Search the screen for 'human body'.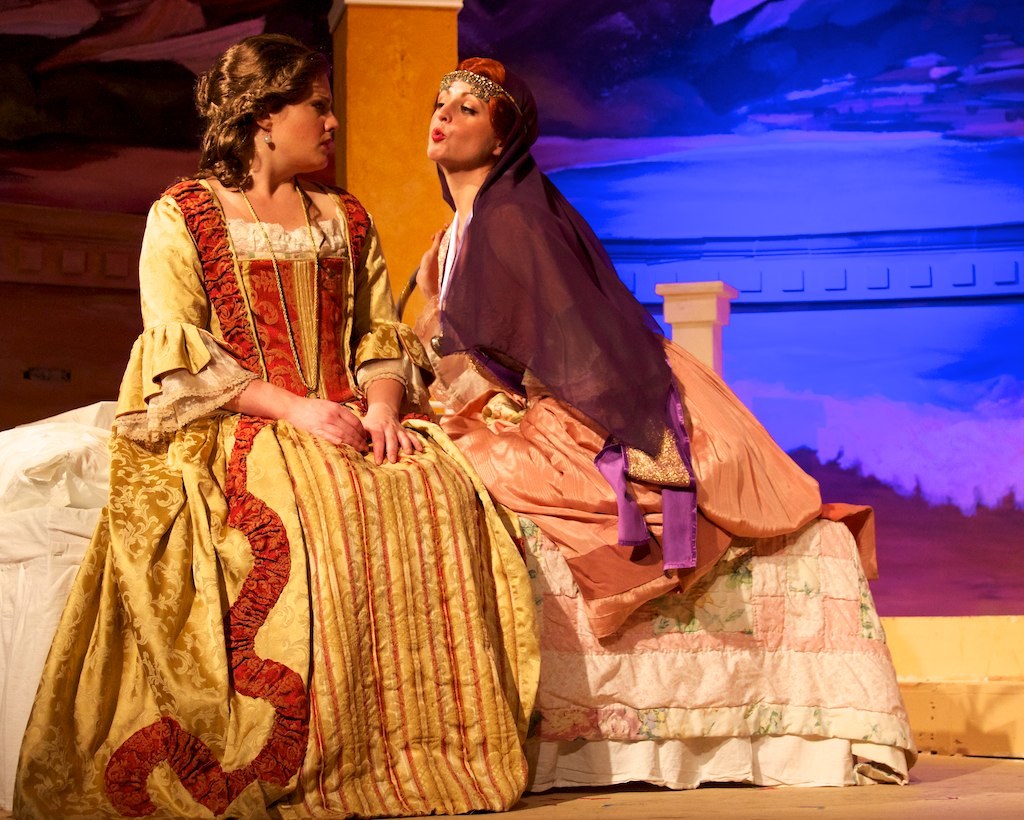
Found at <box>381,157,830,642</box>.
